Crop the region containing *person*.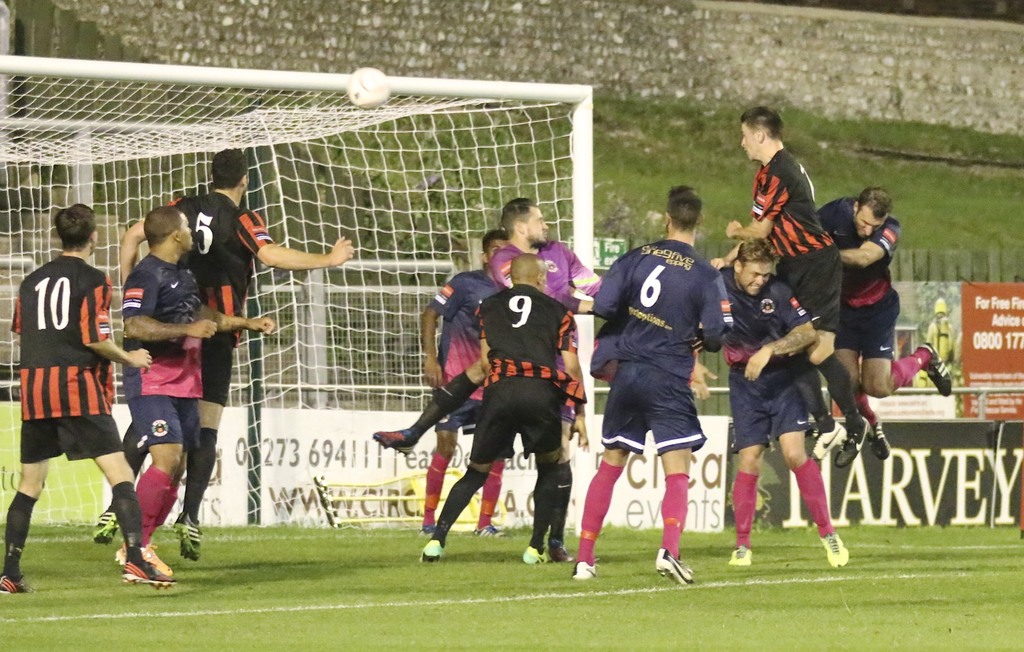
Crop region: l=119, t=149, r=356, b=564.
